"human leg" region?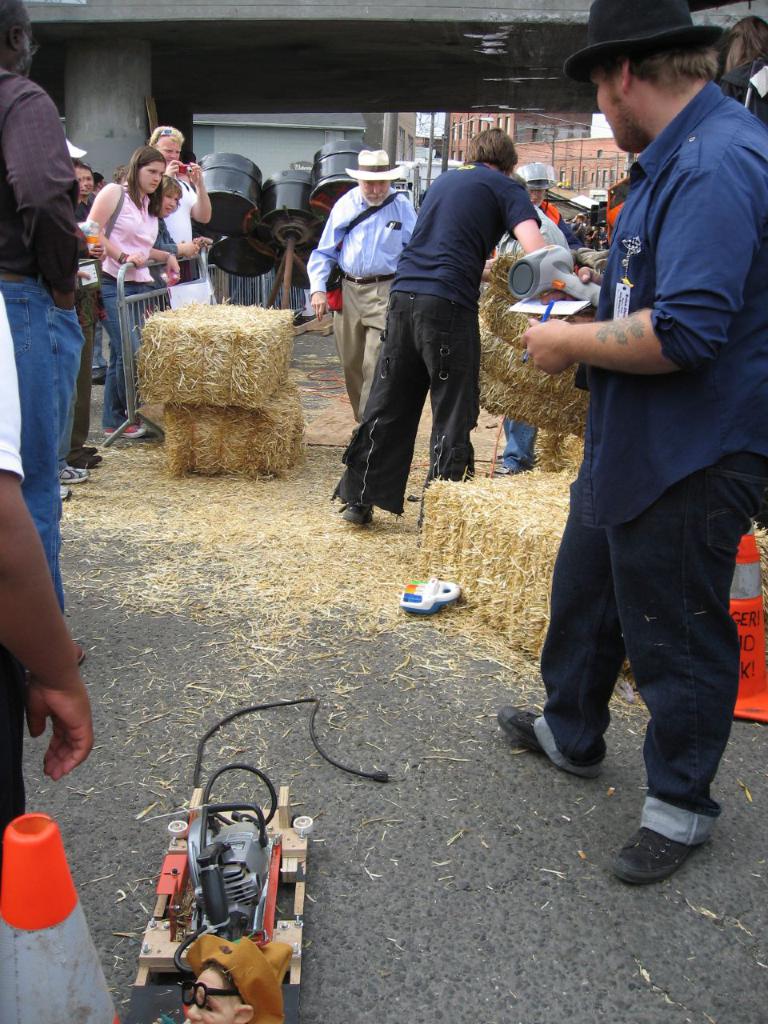
left=486, top=416, right=530, bottom=474
